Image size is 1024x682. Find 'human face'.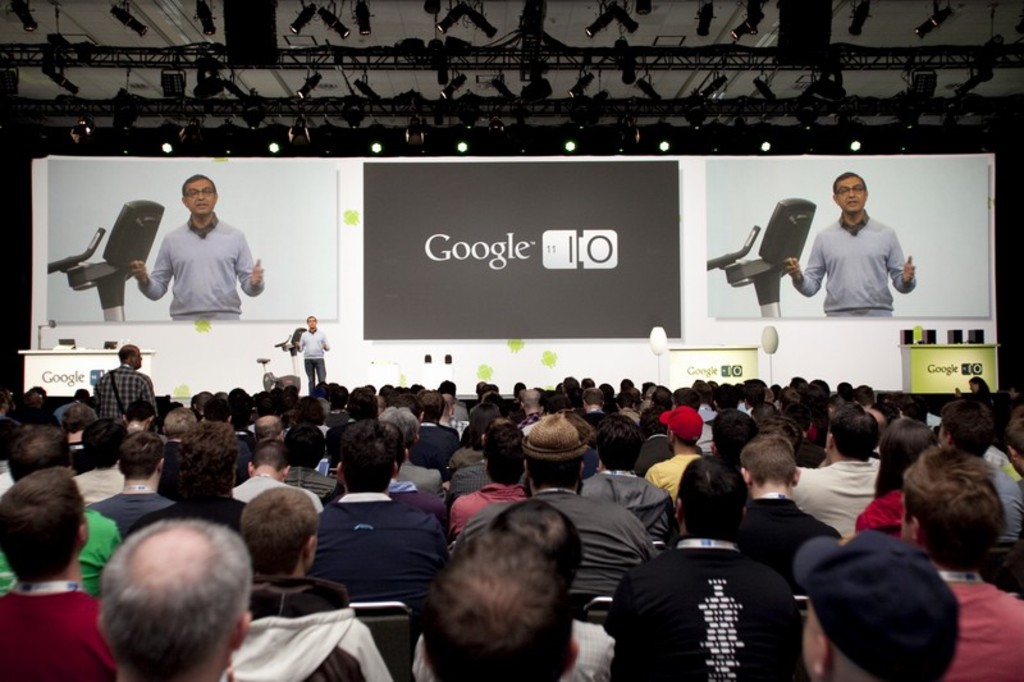
pyautogui.locateOnScreen(187, 177, 214, 212).
